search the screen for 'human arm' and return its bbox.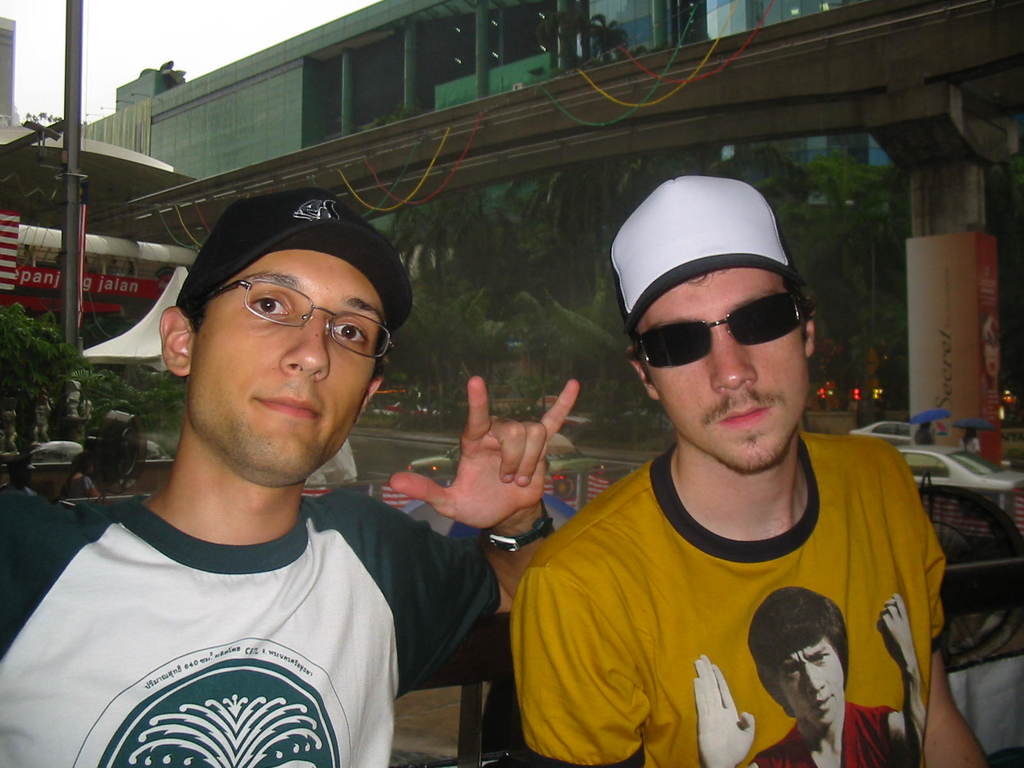
Found: [left=86, top=477, right=103, bottom=498].
